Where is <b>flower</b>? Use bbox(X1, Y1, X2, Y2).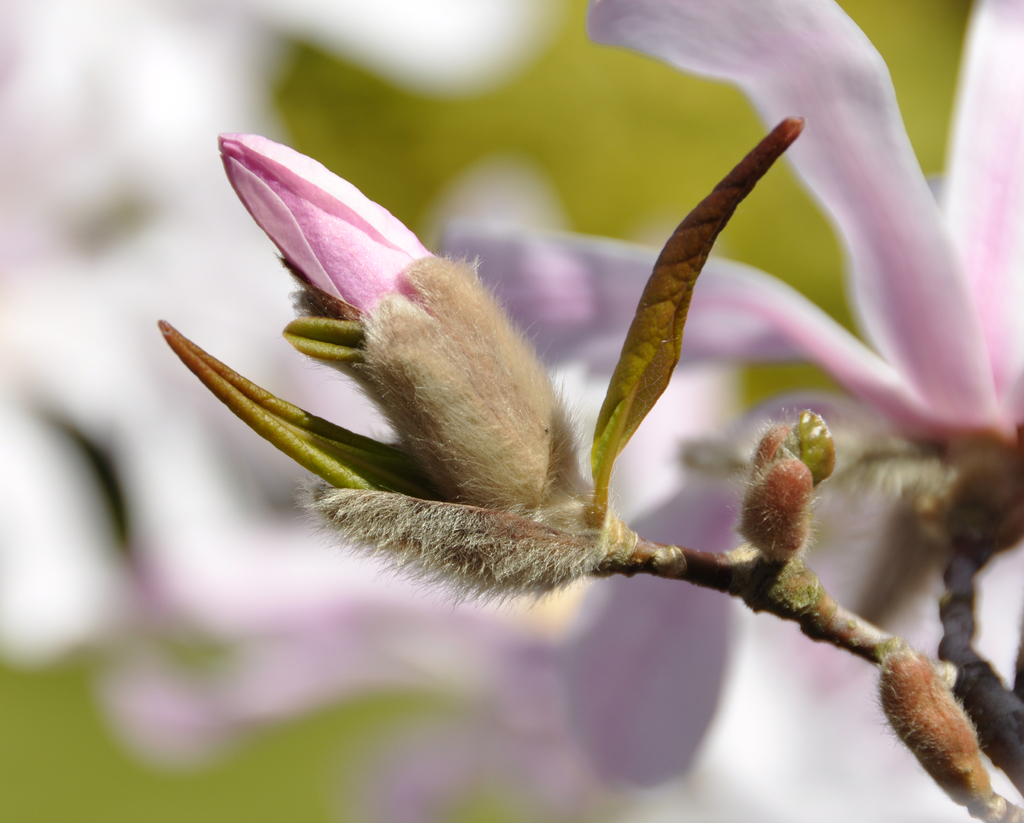
bbox(438, 0, 1023, 785).
